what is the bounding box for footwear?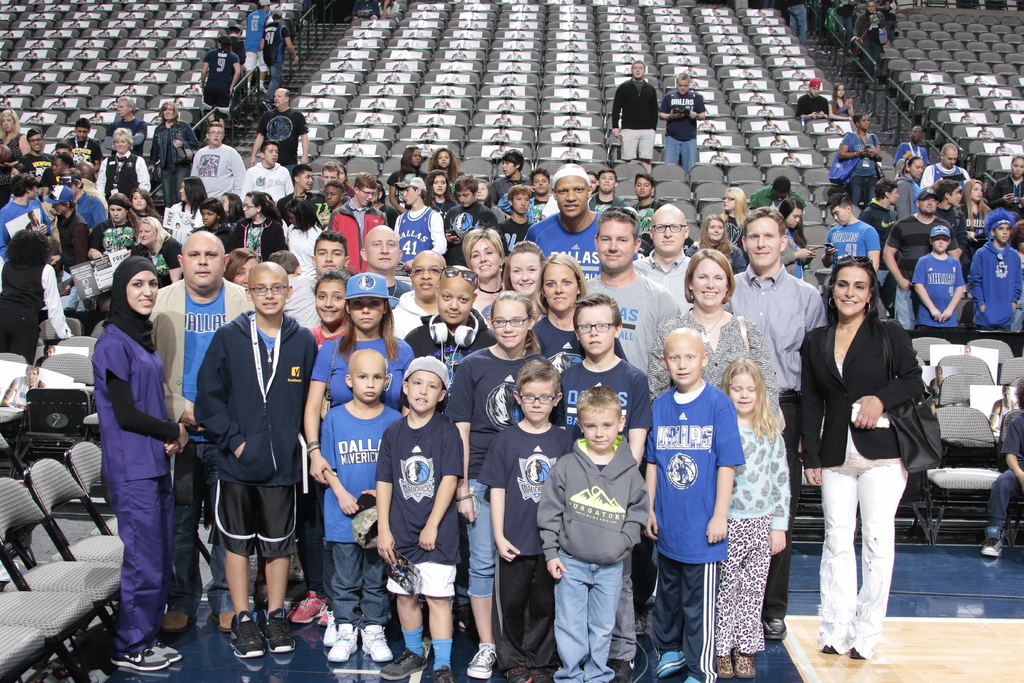
select_region(429, 667, 450, 682).
